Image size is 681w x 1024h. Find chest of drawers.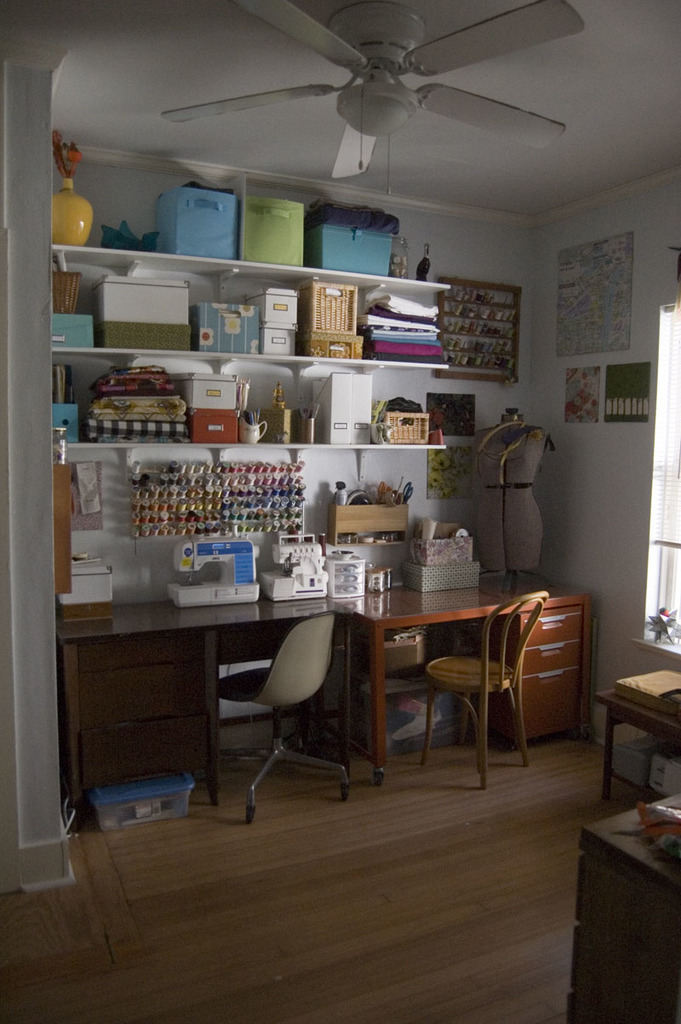
[left=565, top=792, right=680, bottom=1023].
